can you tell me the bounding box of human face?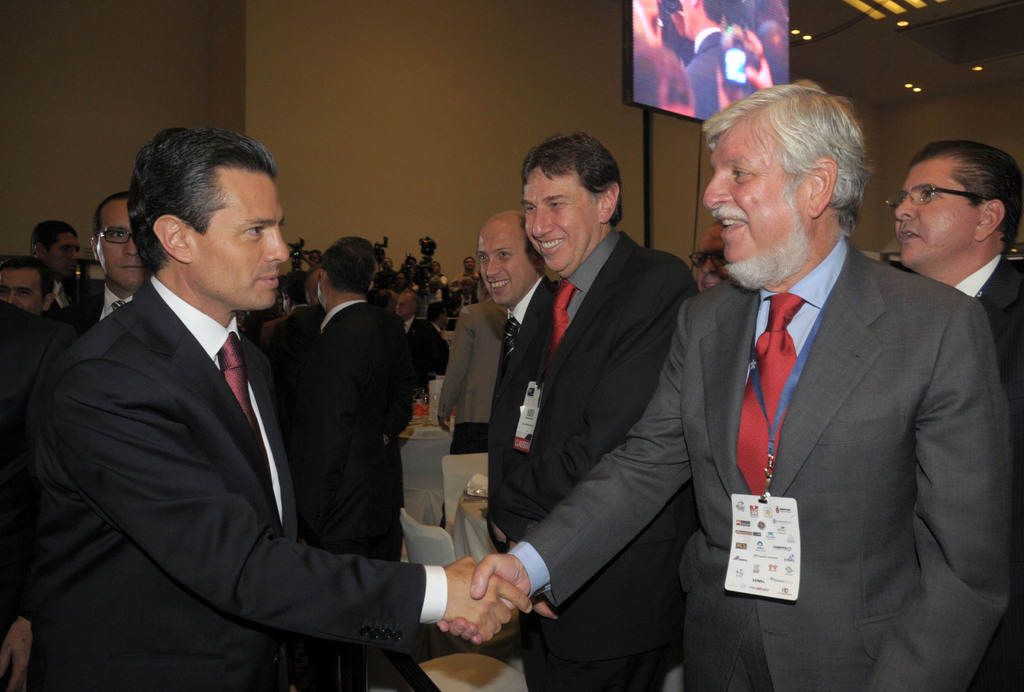
{"left": 701, "top": 140, "right": 808, "bottom": 264}.
